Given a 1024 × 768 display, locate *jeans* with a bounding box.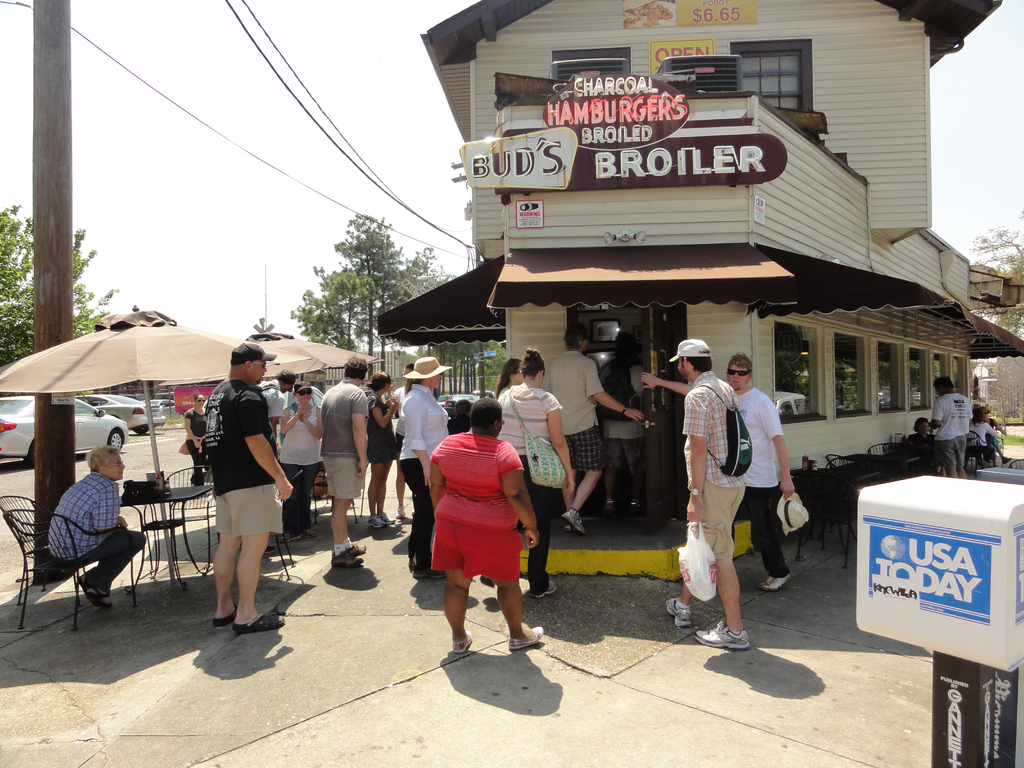
Located: 755,487,794,575.
